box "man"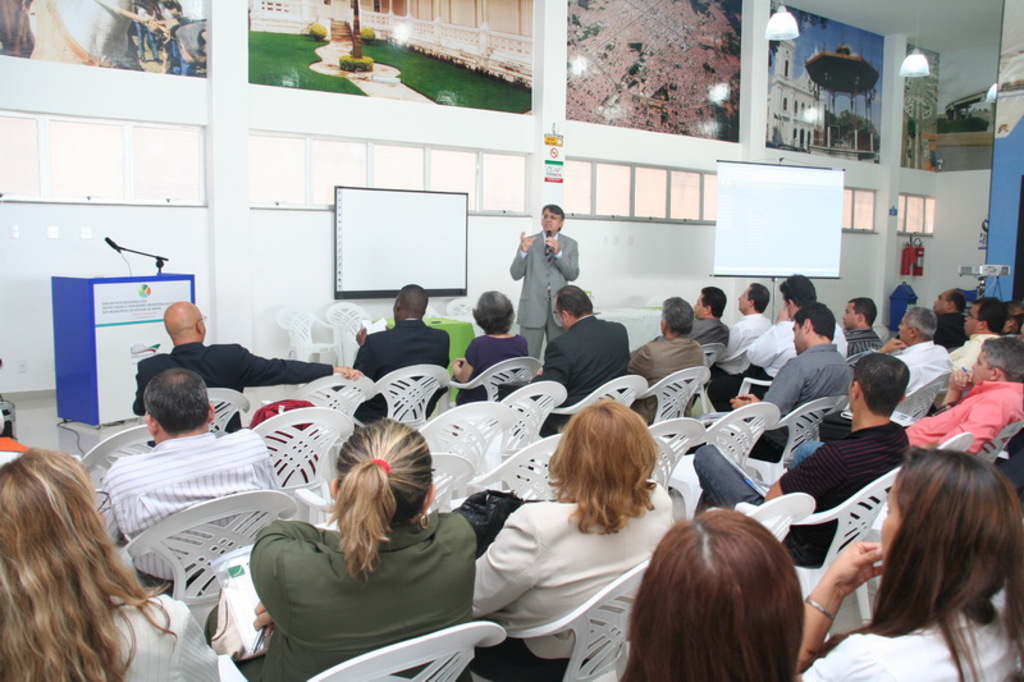
(x1=497, y1=287, x2=649, y2=449)
